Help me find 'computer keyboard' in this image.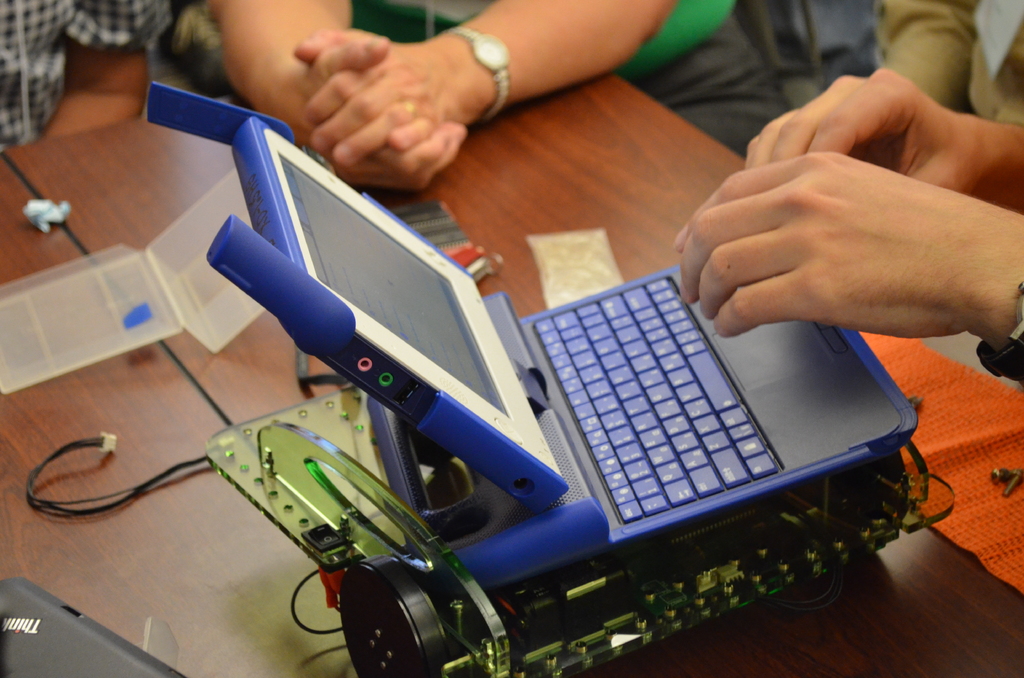
Found it: x1=532 y1=270 x2=785 y2=524.
